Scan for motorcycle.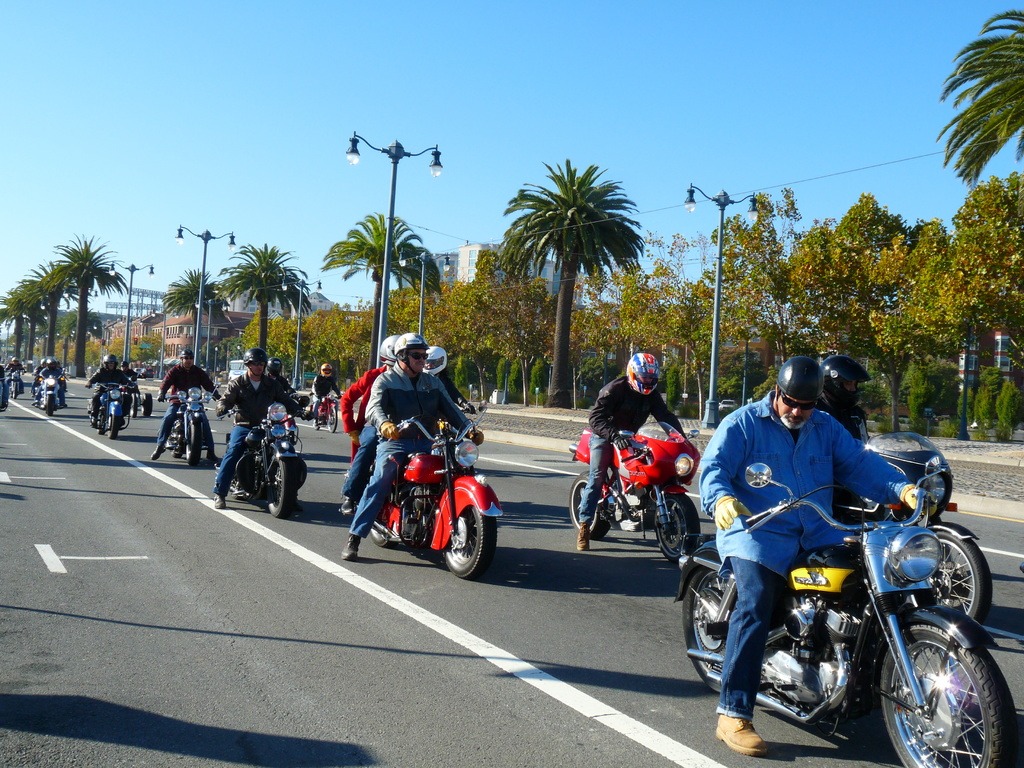
Scan result: 339:384:503:580.
